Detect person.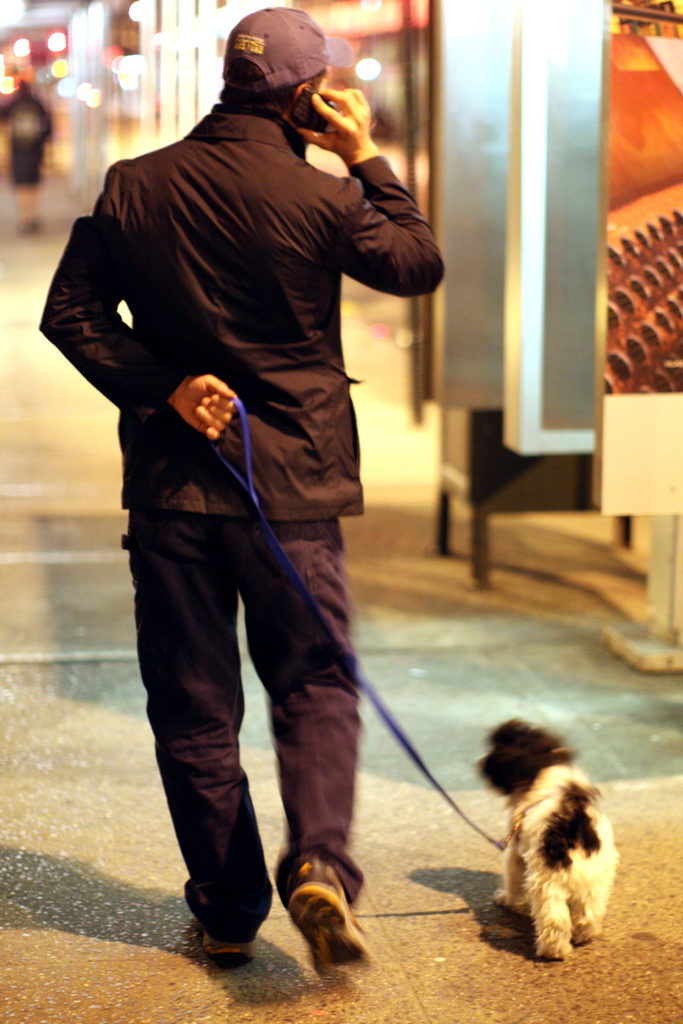
Detected at bbox(67, 42, 445, 947).
